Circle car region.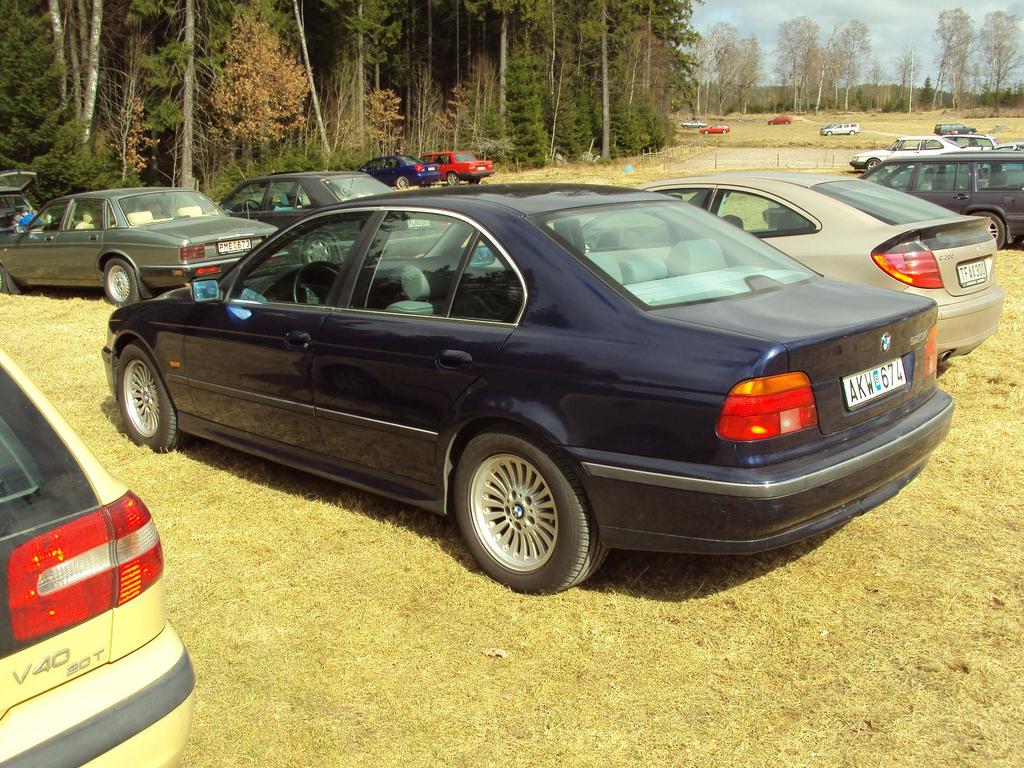
Region: x1=422 y1=154 x2=497 y2=181.
